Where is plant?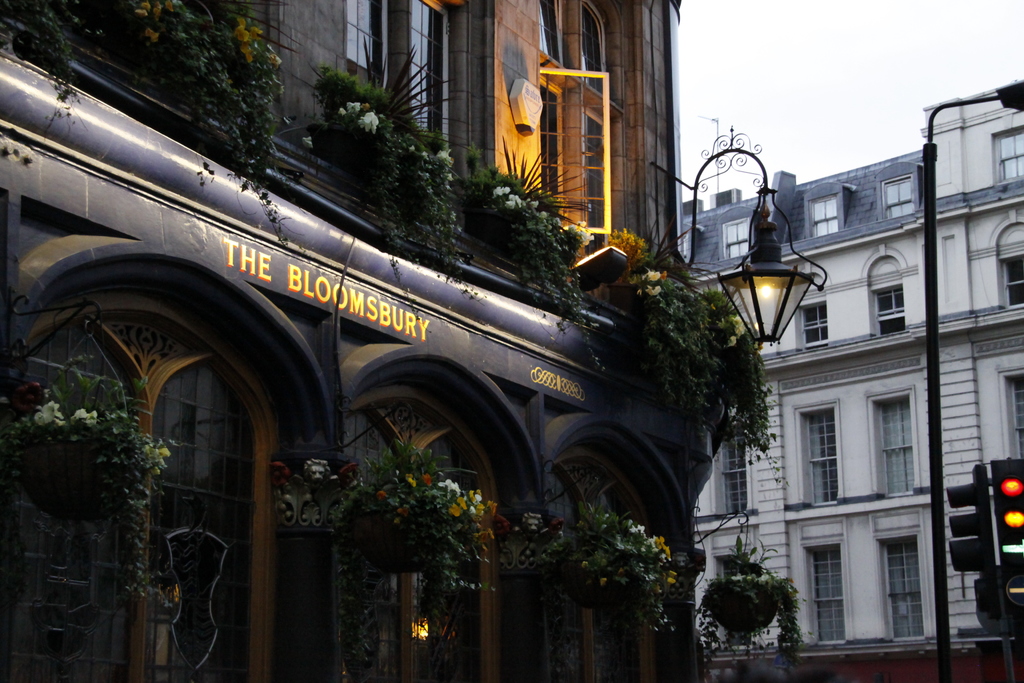
(left=691, top=538, right=820, bottom=682).
